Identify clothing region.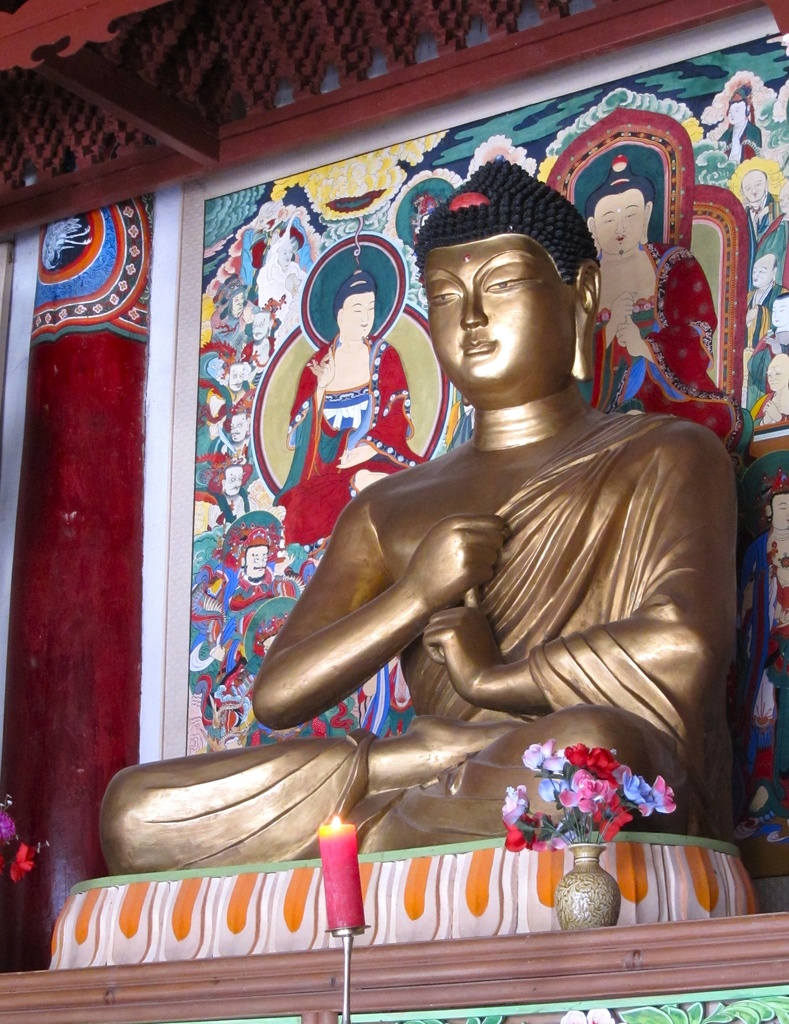
Region: Rect(191, 567, 308, 733).
